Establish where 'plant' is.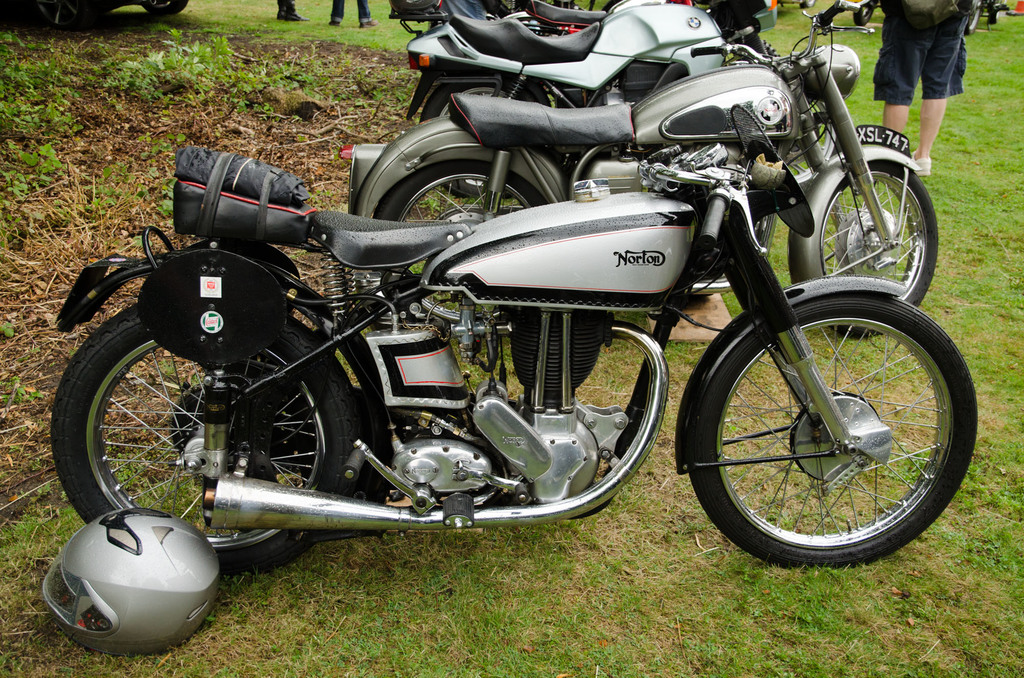
Established at l=357, t=62, r=423, b=129.
